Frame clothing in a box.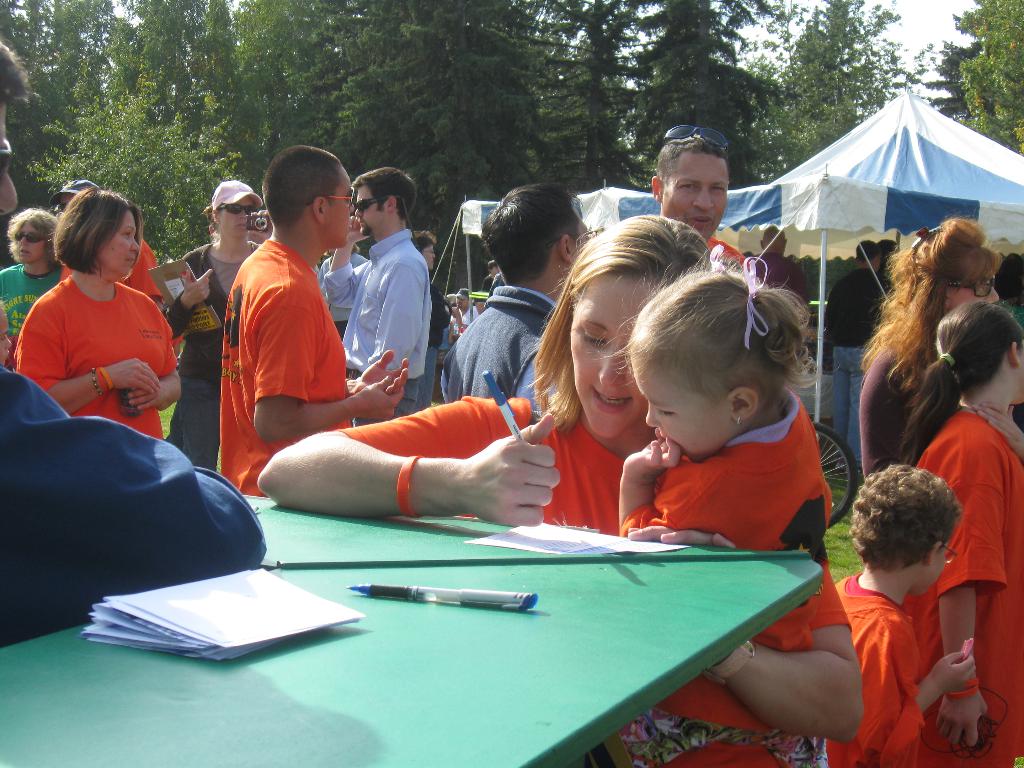
region(0, 365, 268, 644).
